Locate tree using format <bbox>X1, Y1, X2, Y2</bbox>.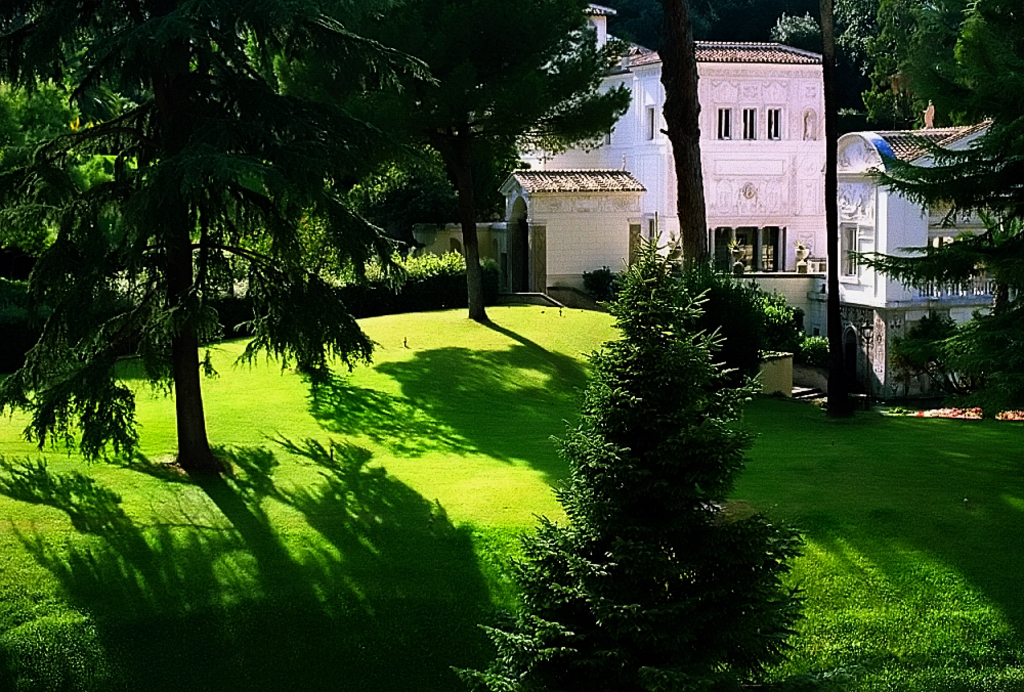
<bbox>930, 307, 1023, 420</bbox>.
